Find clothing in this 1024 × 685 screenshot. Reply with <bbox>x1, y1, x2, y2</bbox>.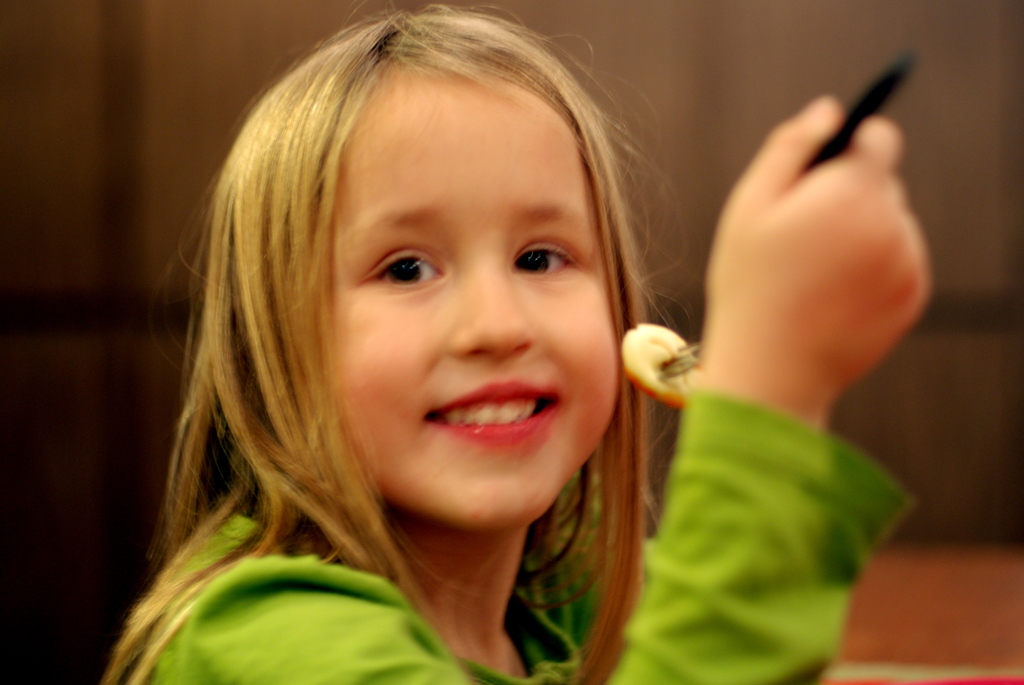
<bbox>124, 388, 925, 684</bbox>.
